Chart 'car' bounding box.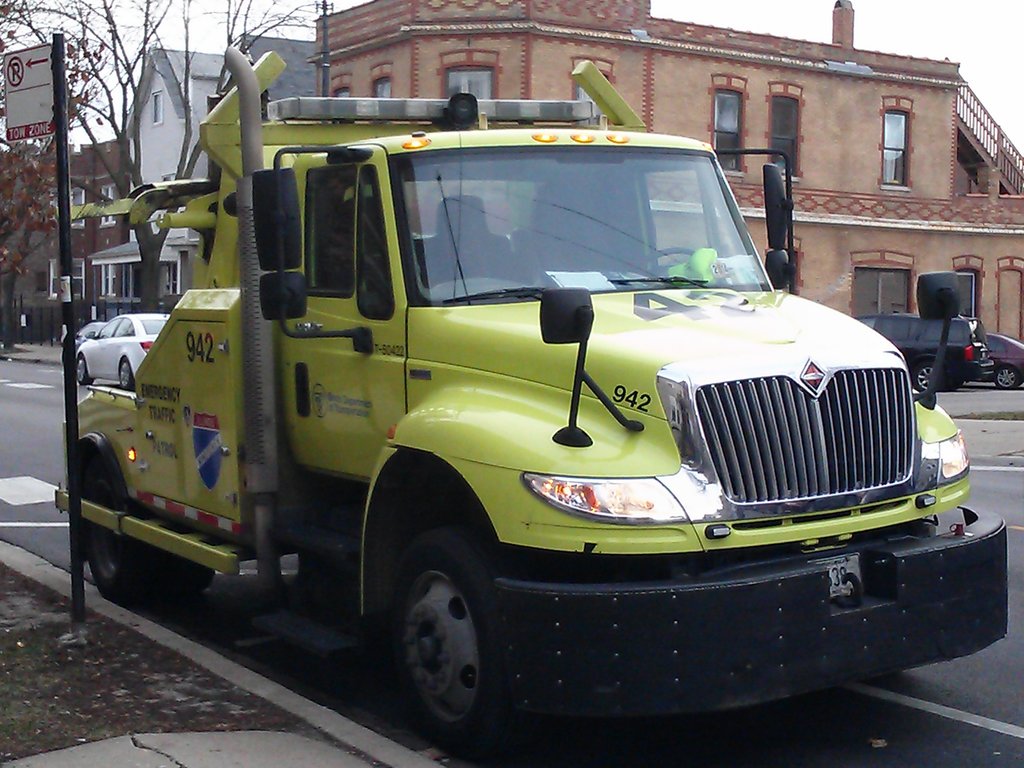
Charted: select_region(76, 321, 106, 348).
